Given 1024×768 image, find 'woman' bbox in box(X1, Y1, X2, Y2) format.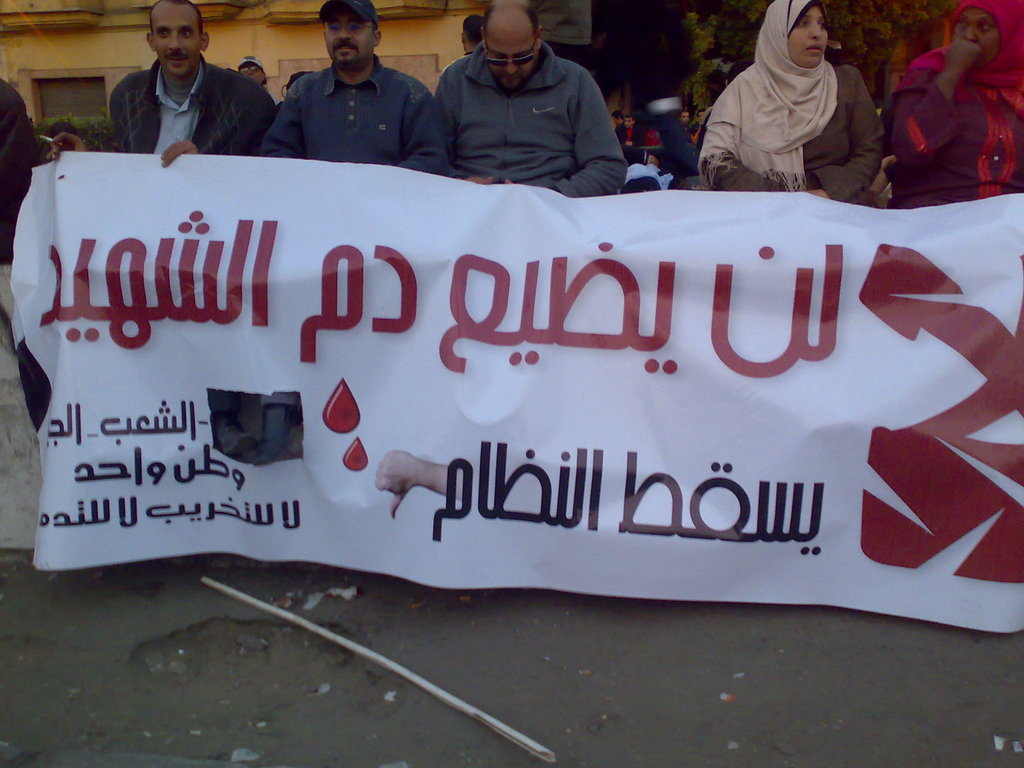
box(890, 0, 1023, 207).
